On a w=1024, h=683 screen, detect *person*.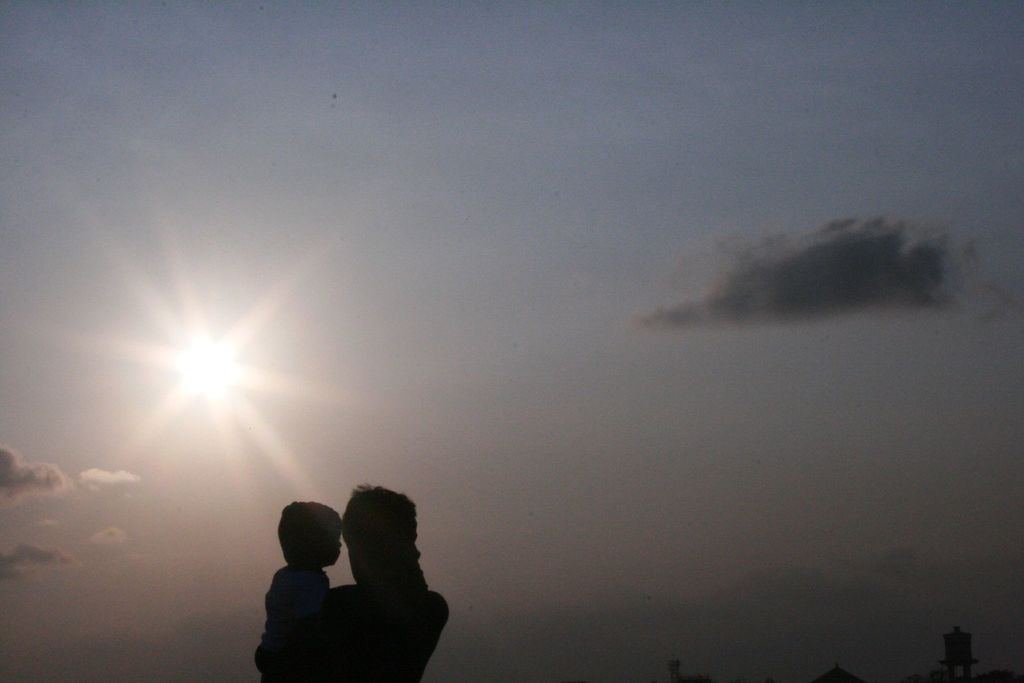
locate(252, 483, 451, 682).
